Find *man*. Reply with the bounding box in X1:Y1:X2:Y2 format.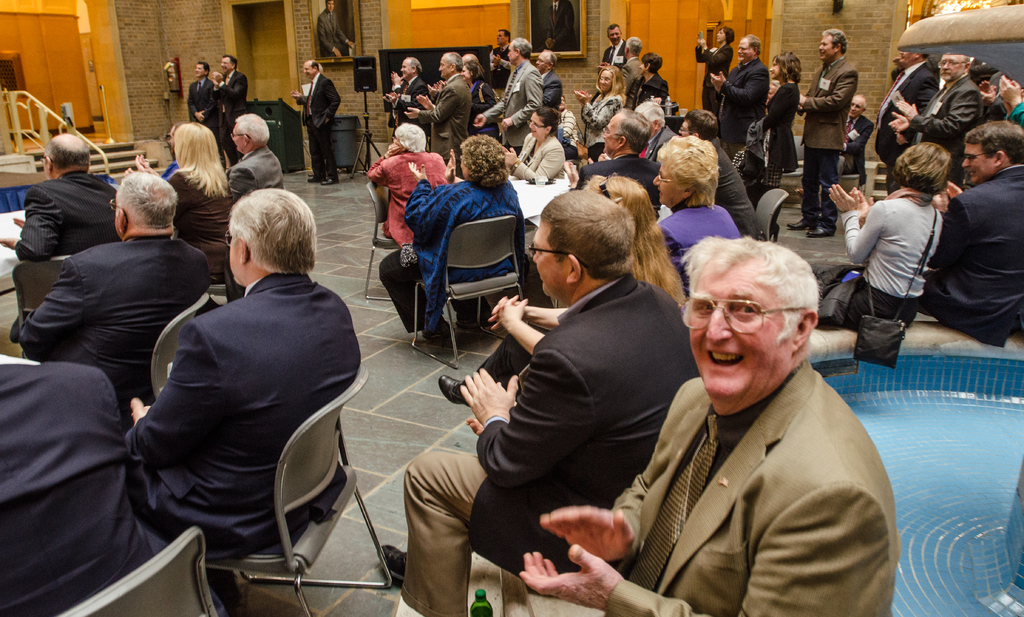
379:57:433:151.
